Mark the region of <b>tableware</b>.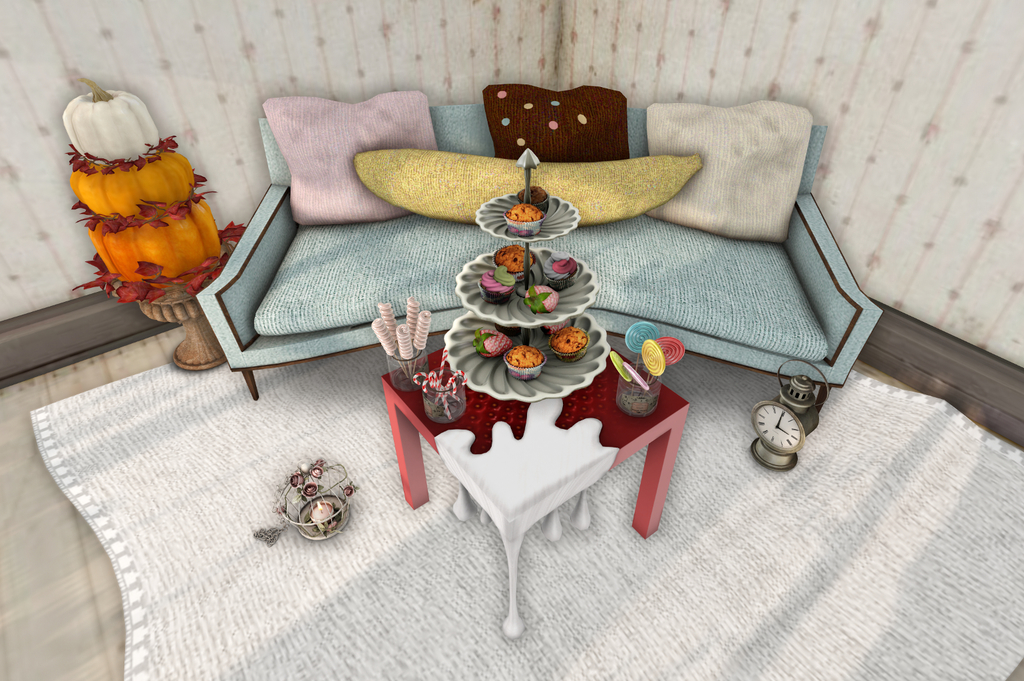
Region: select_region(617, 359, 659, 416).
